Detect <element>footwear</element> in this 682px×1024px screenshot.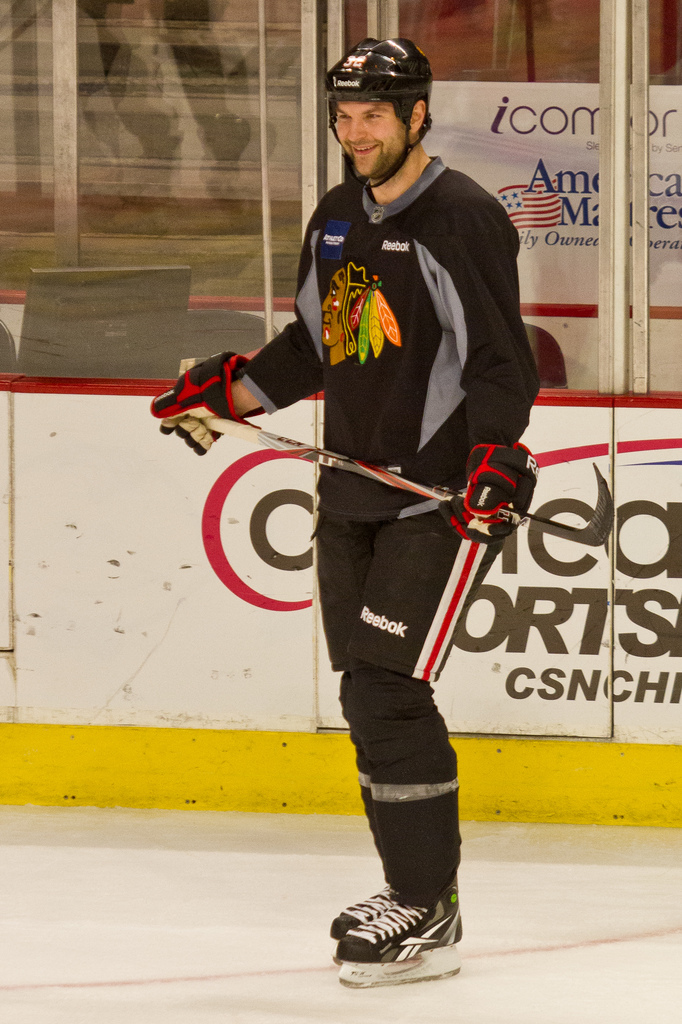
Detection: locate(337, 850, 465, 972).
